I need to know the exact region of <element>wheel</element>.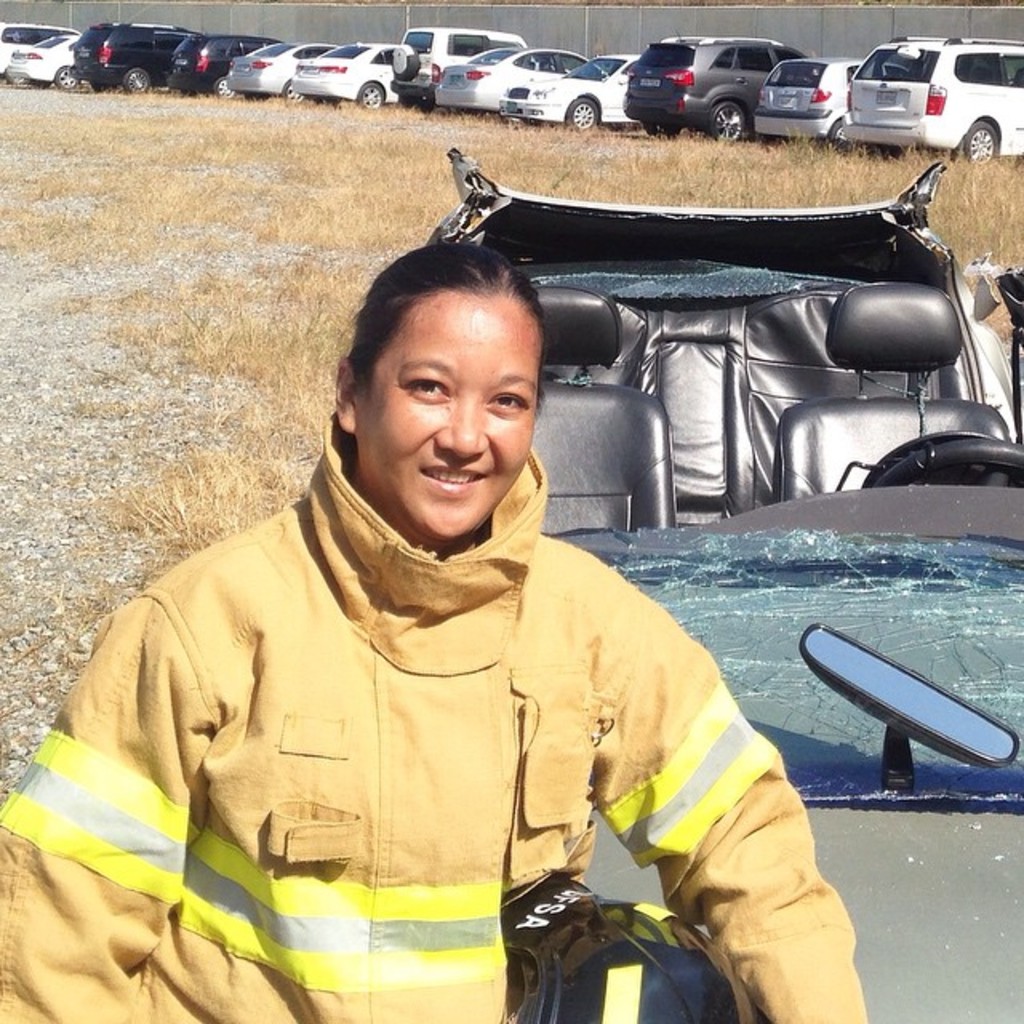
Region: (x1=122, y1=67, x2=150, y2=93).
